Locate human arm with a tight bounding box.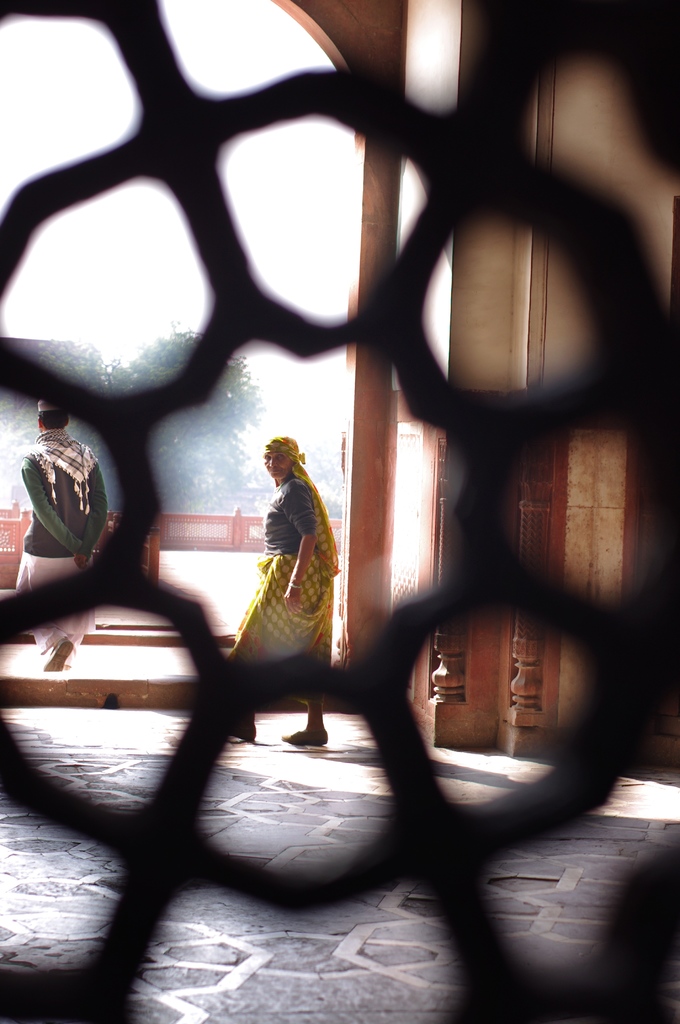
box=[284, 485, 314, 618].
